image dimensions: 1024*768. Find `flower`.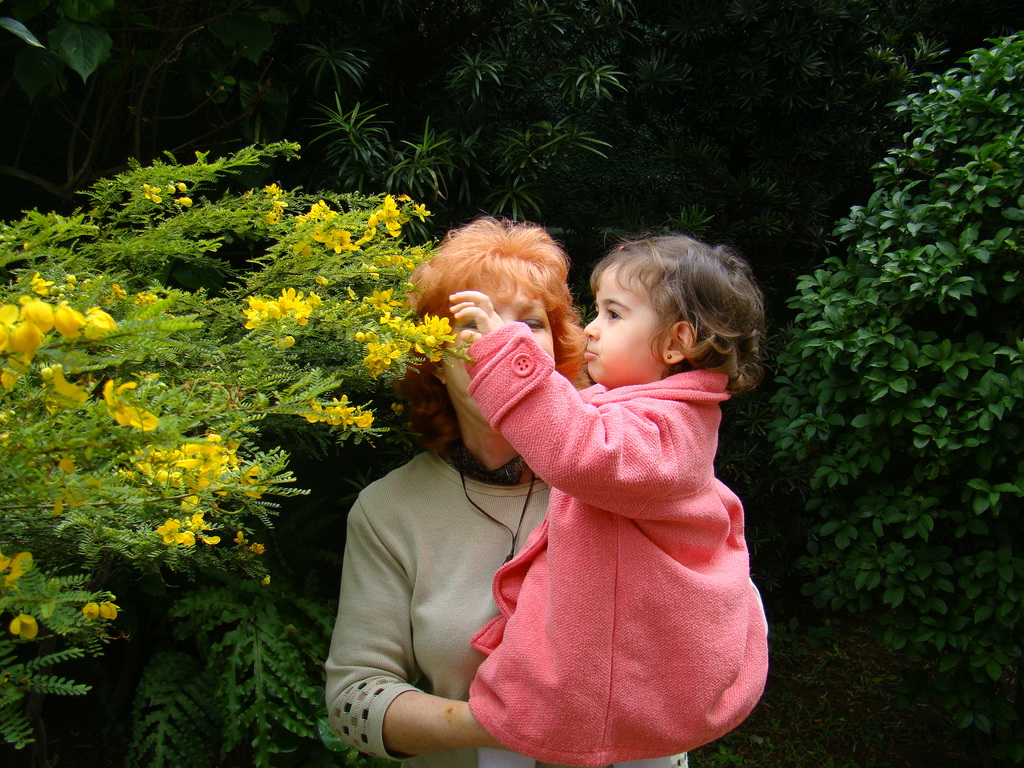
80,598,102,621.
